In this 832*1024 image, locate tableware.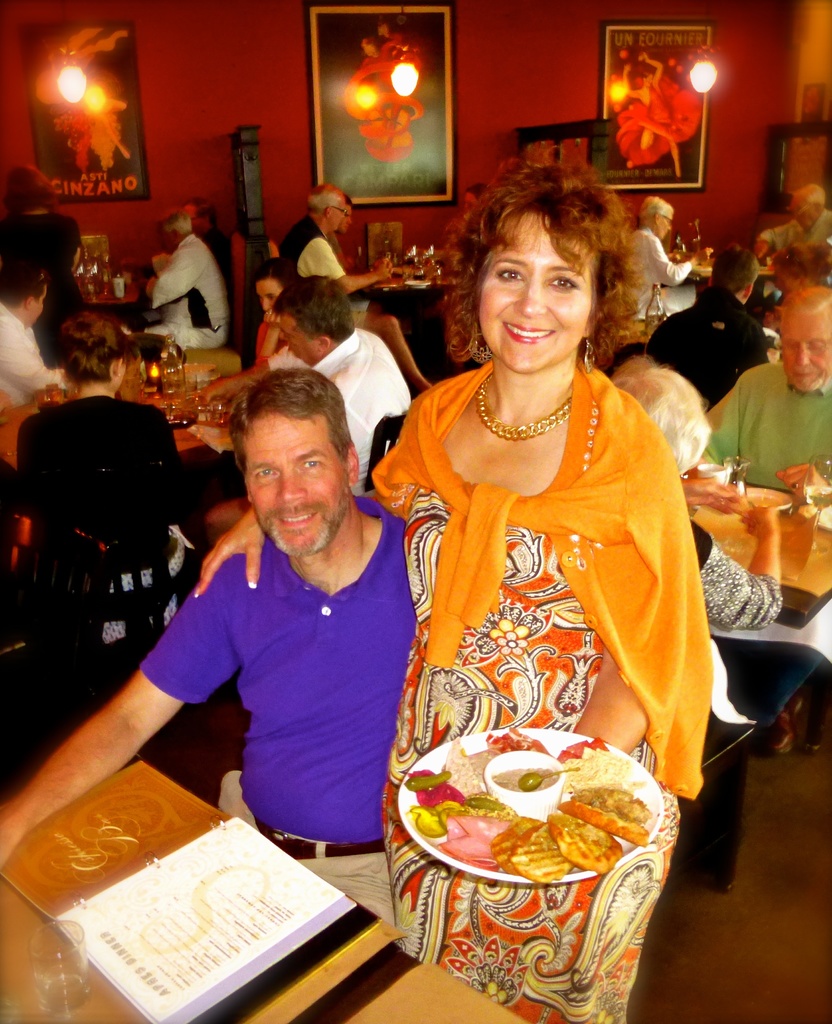
Bounding box: detection(692, 461, 732, 492).
